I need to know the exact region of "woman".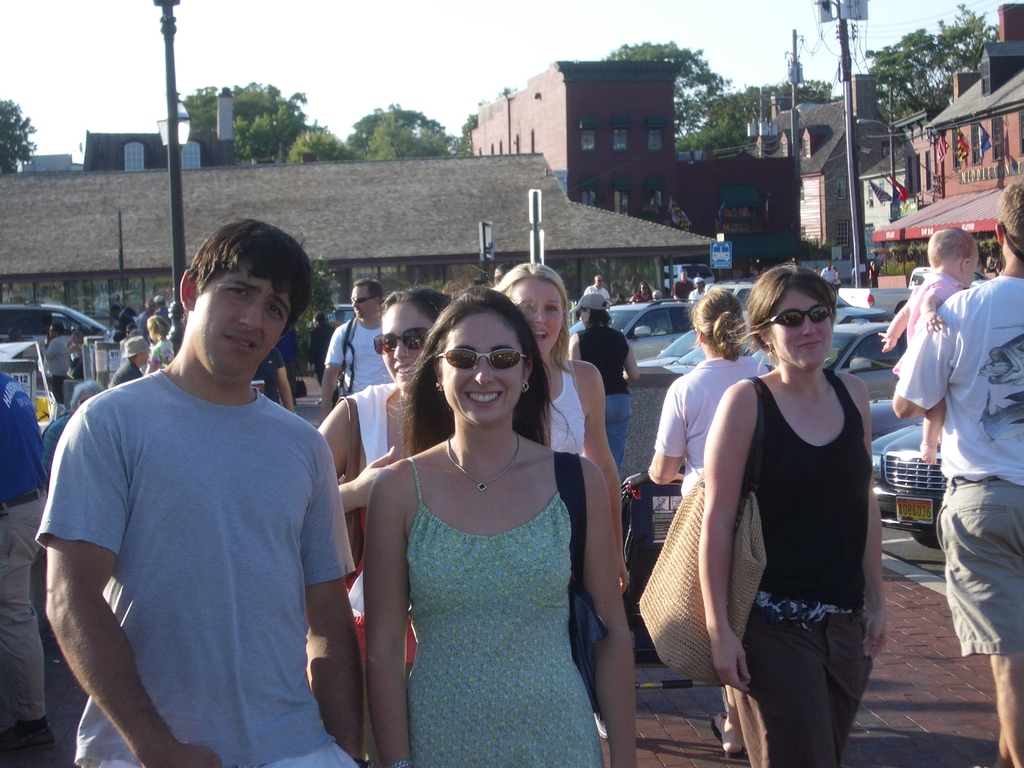
Region: <box>74,327,103,381</box>.
